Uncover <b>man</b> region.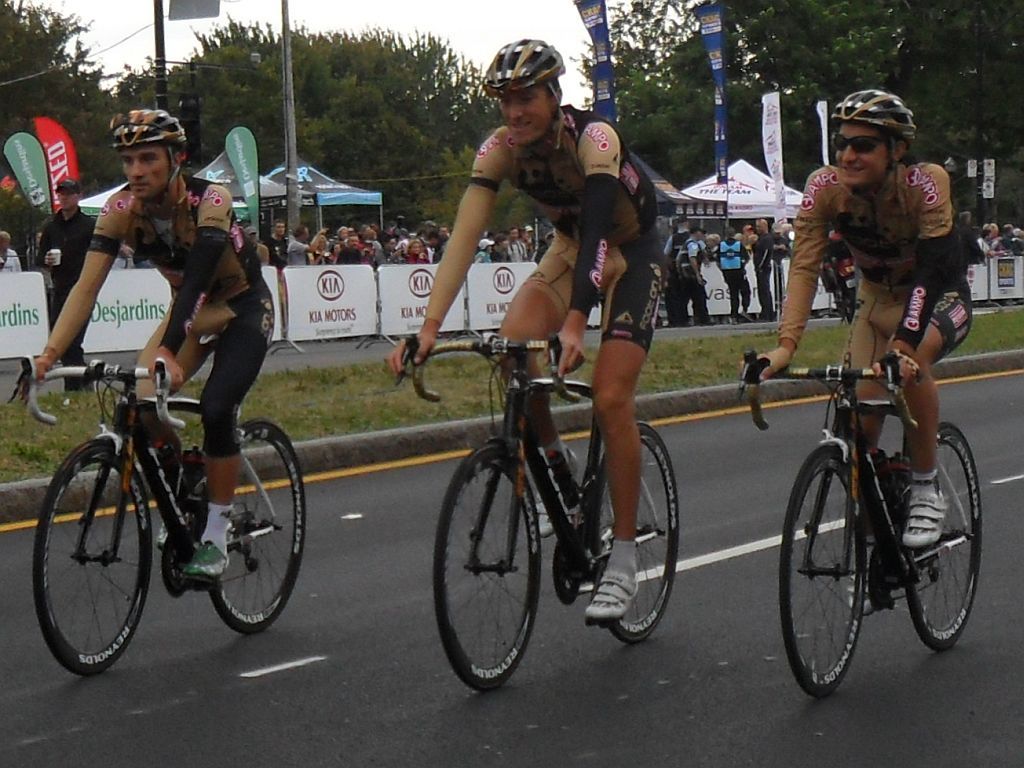
Uncovered: {"left": 510, "top": 230, "right": 529, "bottom": 261}.
